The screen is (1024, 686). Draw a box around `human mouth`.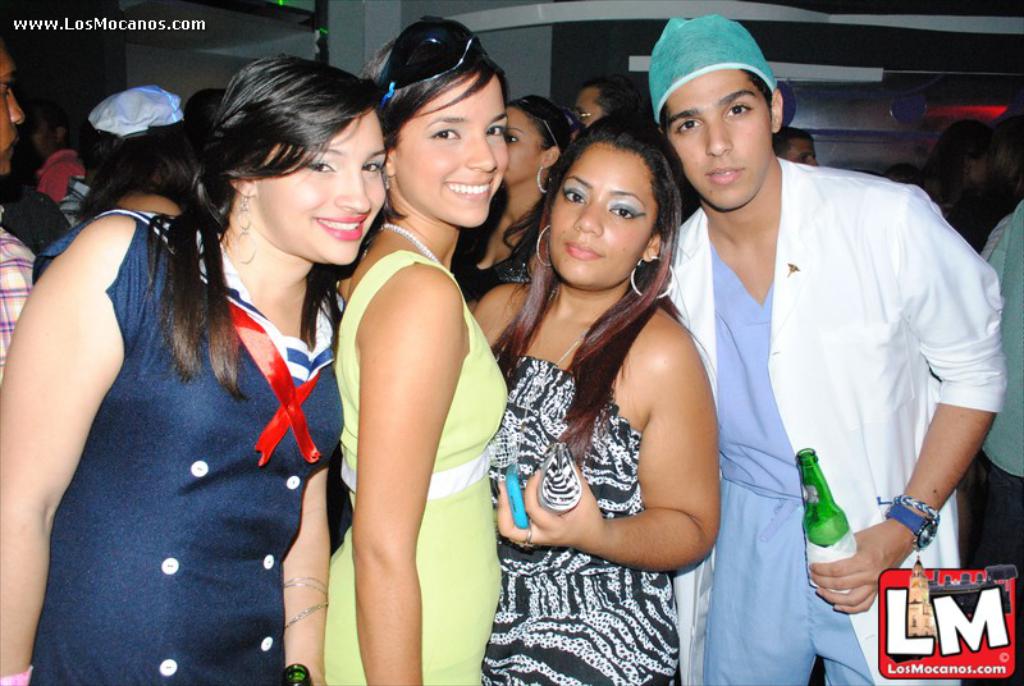
(700, 165, 748, 184).
